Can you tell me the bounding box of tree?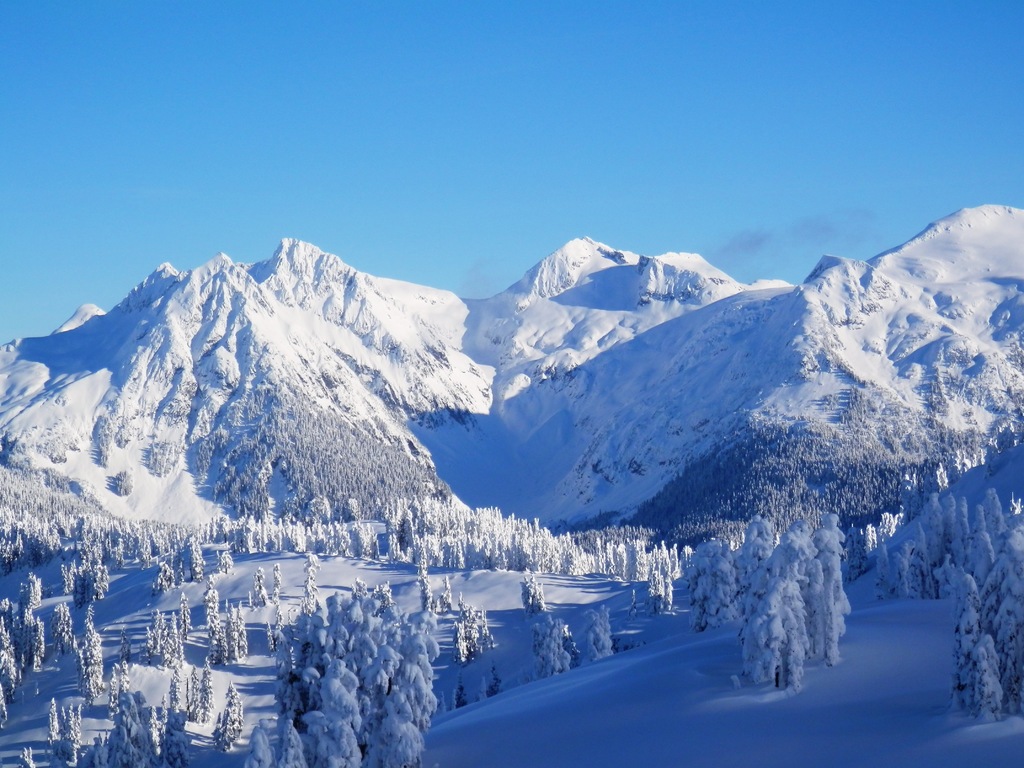
crop(216, 682, 255, 746).
